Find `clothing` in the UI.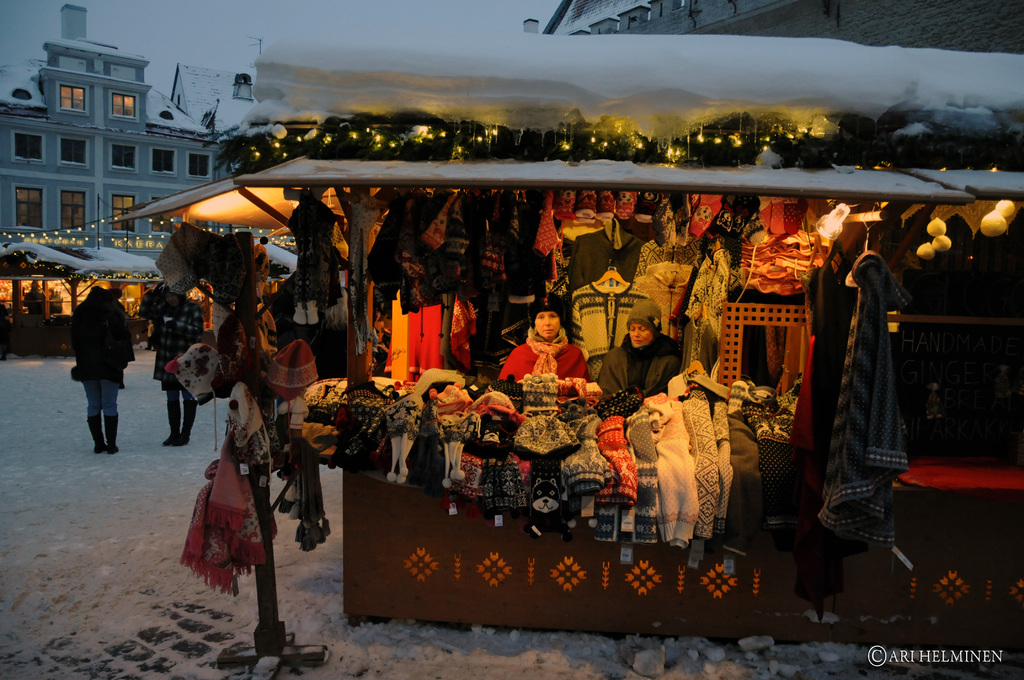
UI element at pyautogui.locateOnScreen(501, 336, 589, 376).
